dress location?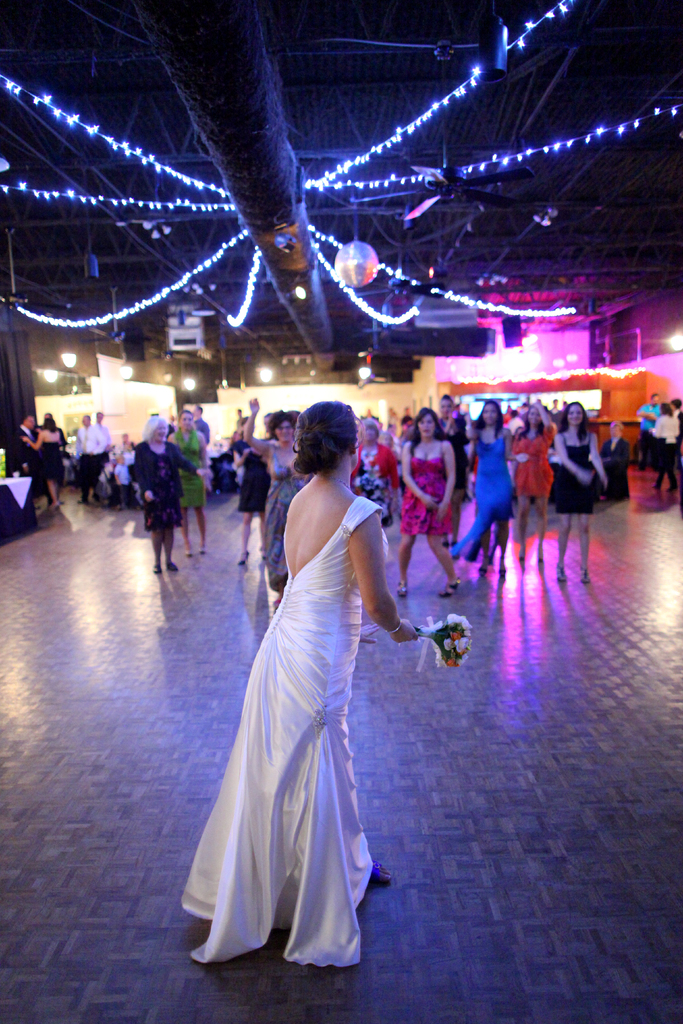
BBox(542, 433, 598, 515)
